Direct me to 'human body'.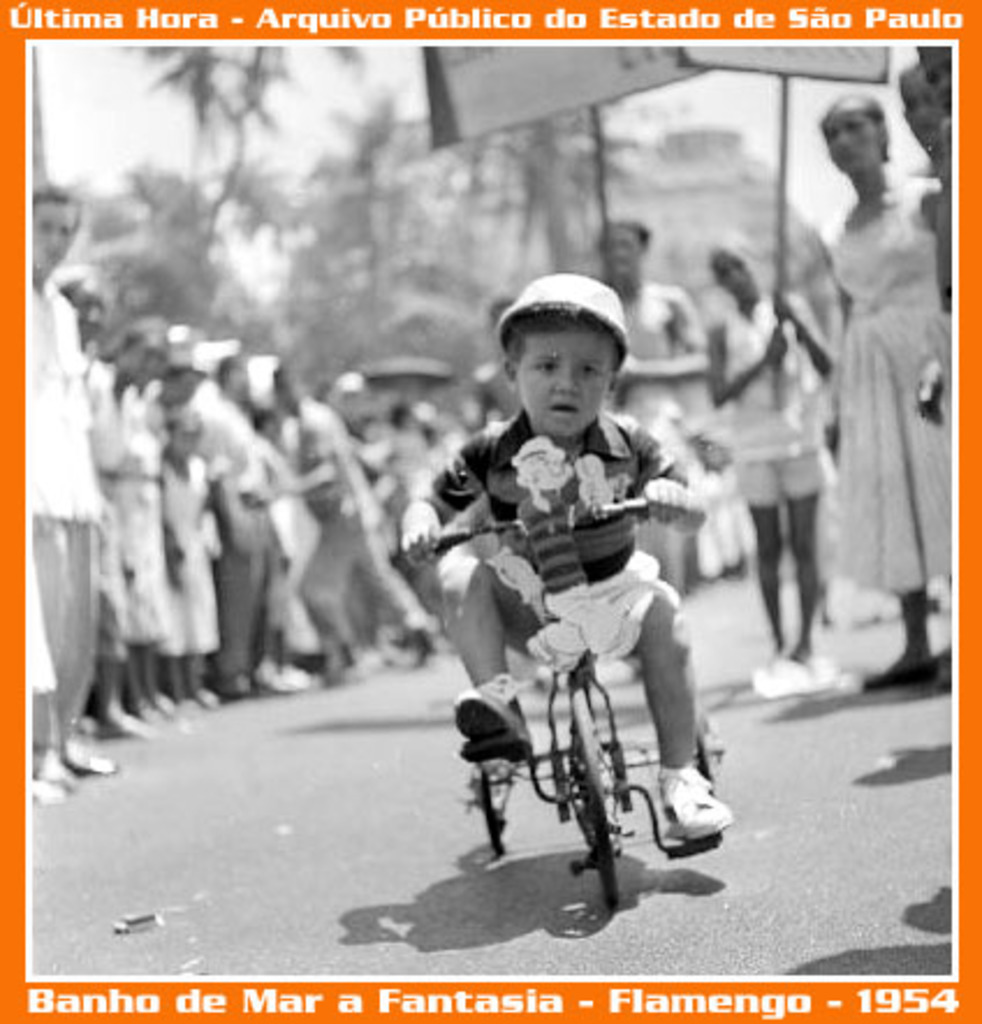
Direction: x1=695 y1=292 x2=838 y2=660.
